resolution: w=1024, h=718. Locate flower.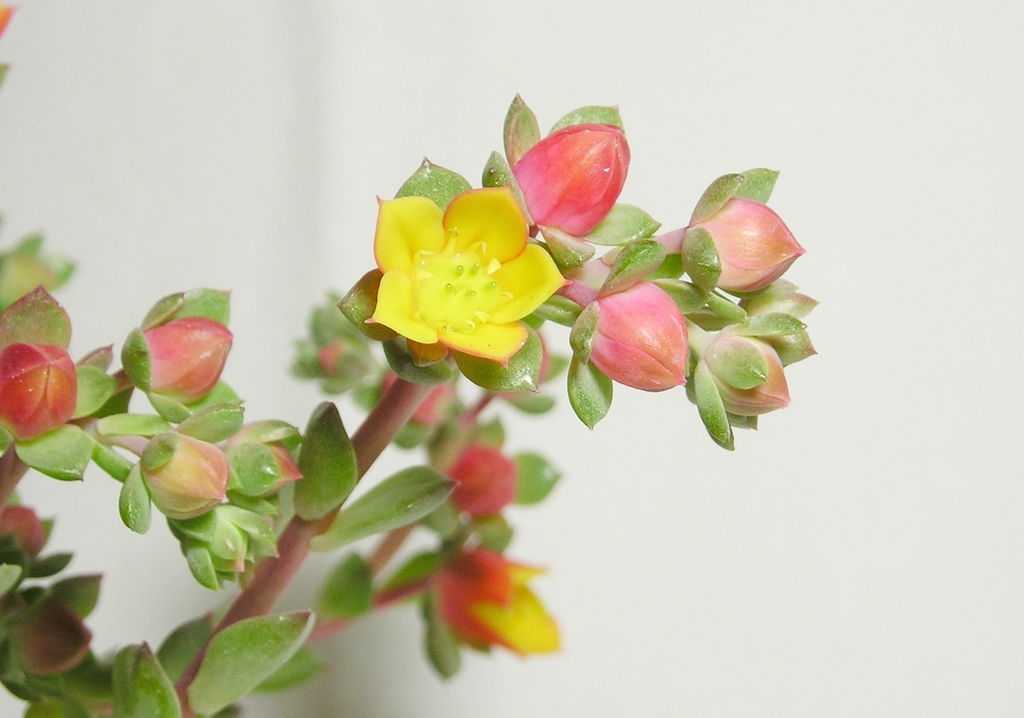
Rect(381, 363, 452, 422).
